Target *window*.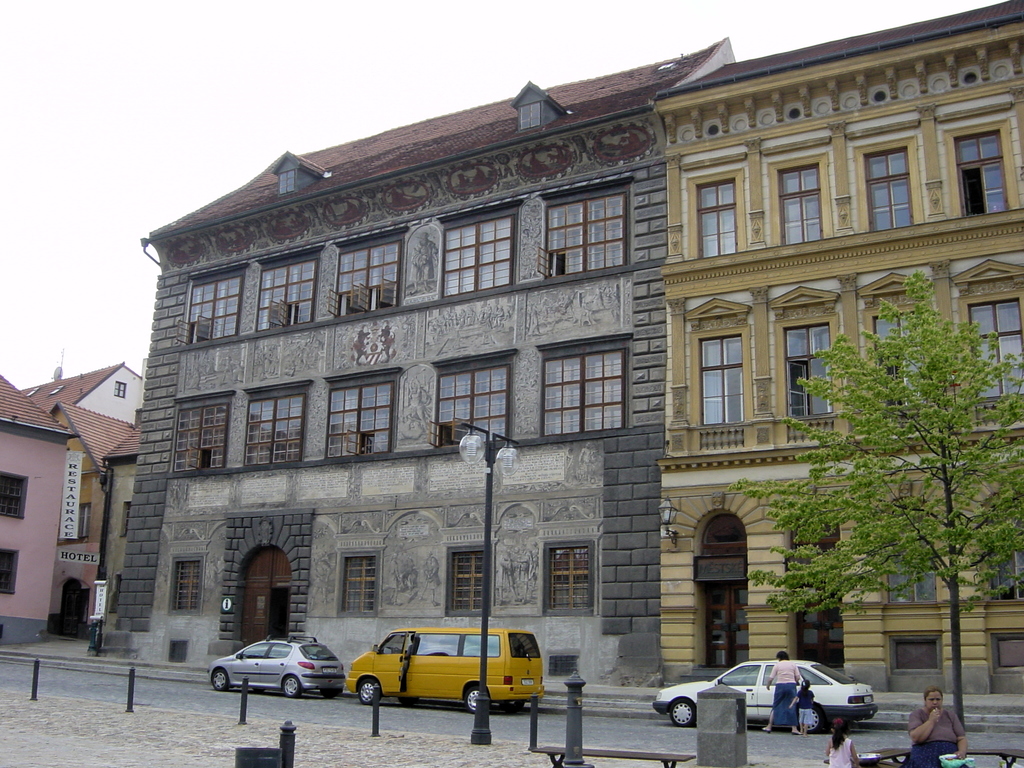
Target region: pyautogui.locateOnScreen(241, 375, 314, 476).
